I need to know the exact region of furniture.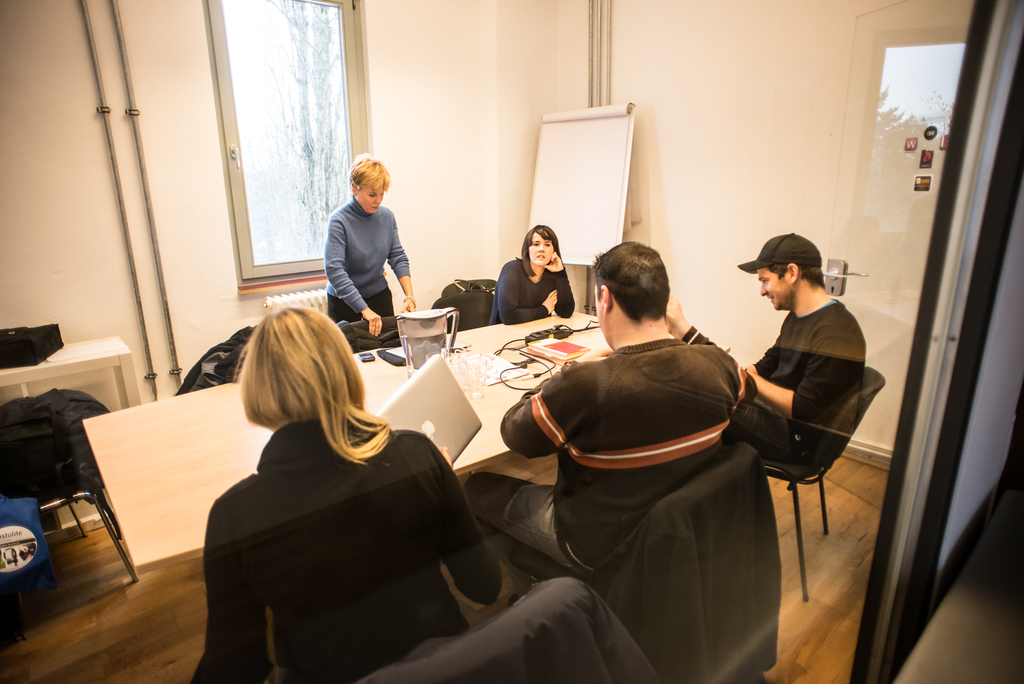
Region: [0, 336, 142, 409].
